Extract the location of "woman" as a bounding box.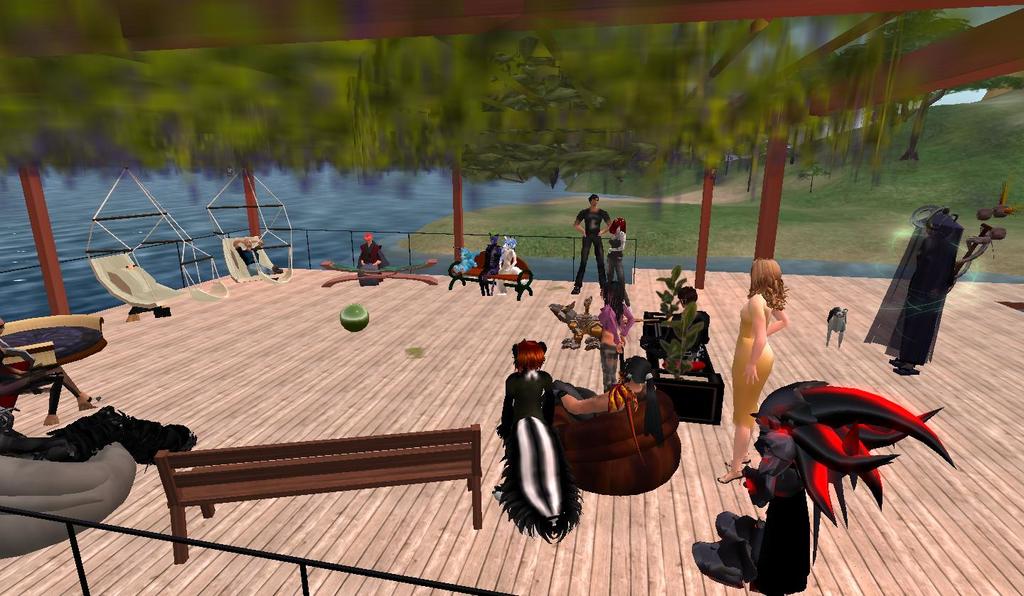
(left=492, top=335, right=563, bottom=534).
